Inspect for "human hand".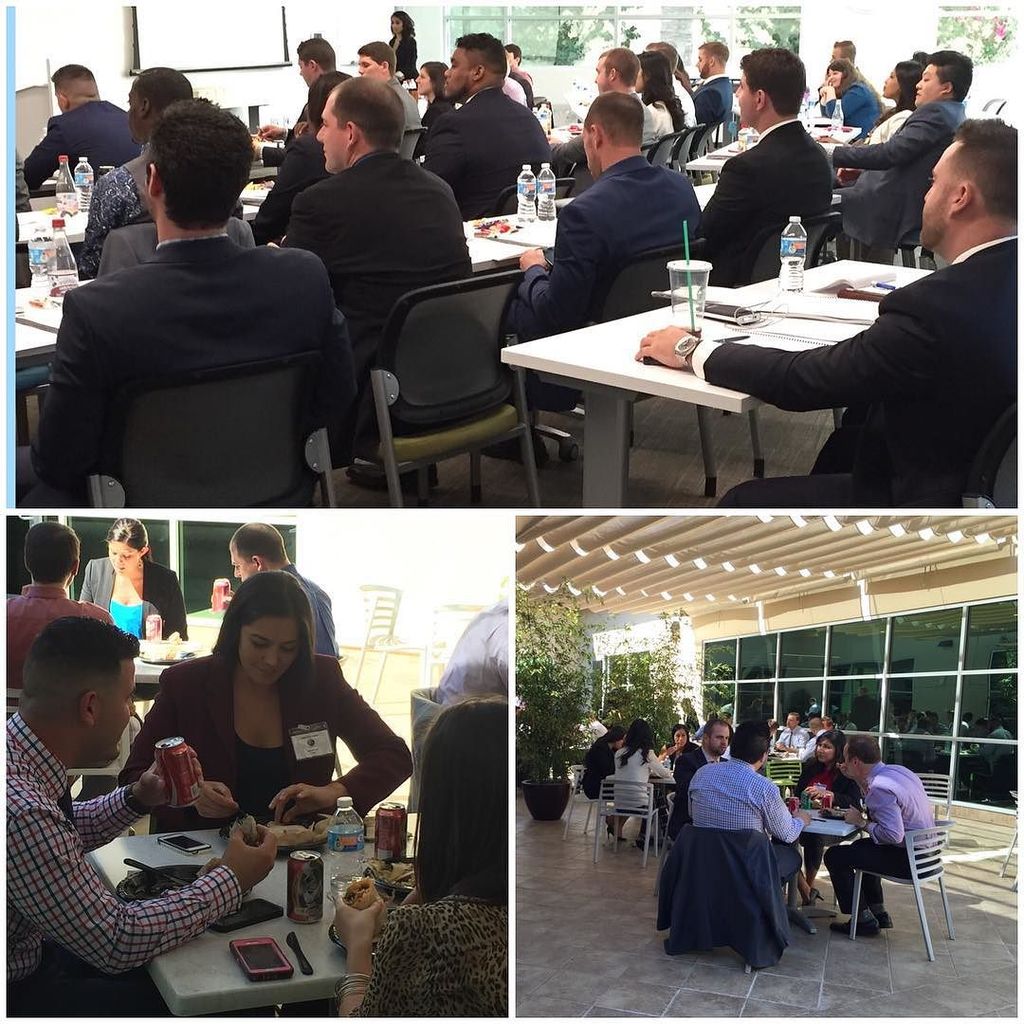
Inspection: crop(837, 760, 851, 779).
